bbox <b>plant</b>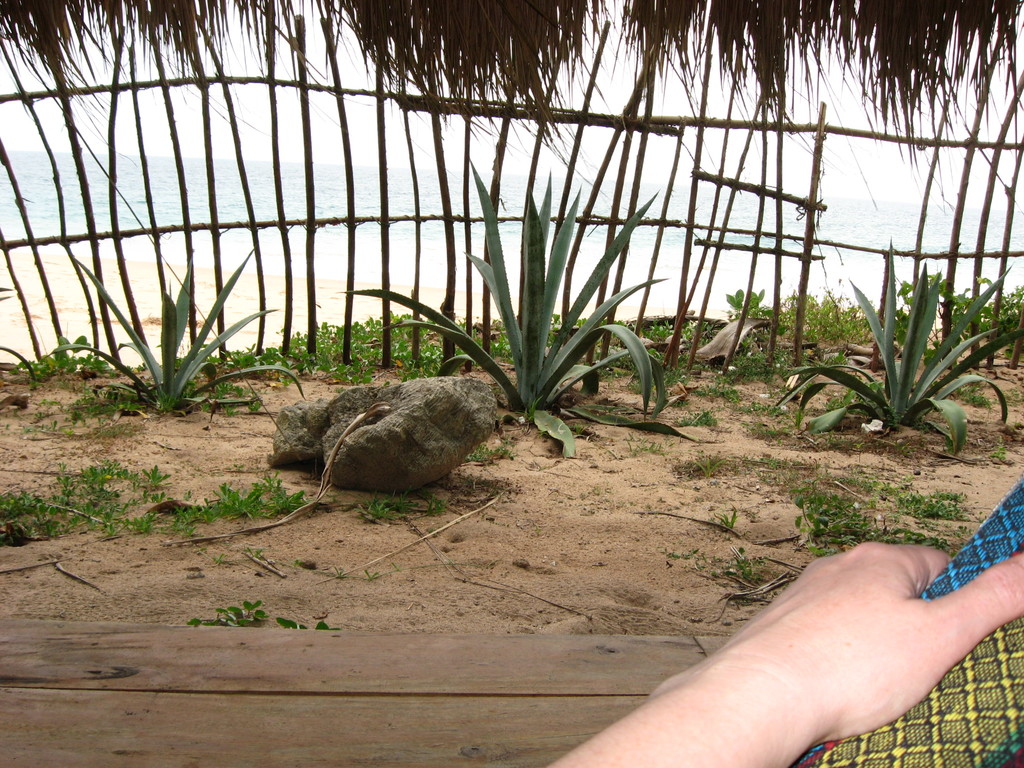
[988, 447, 1007, 463]
